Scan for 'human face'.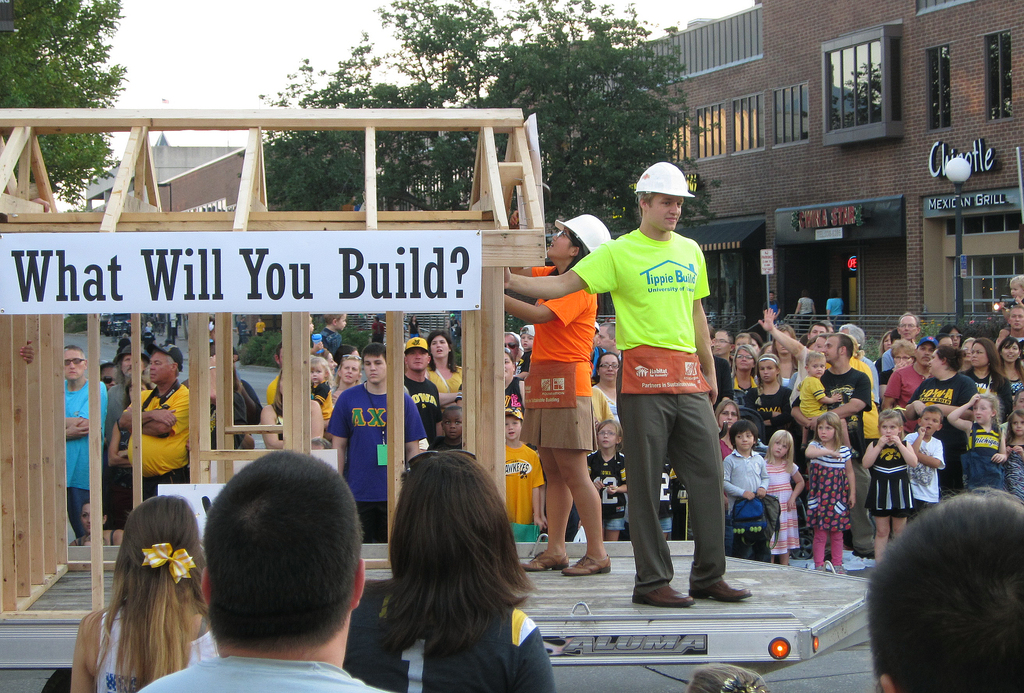
Scan result: l=900, t=314, r=918, b=337.
